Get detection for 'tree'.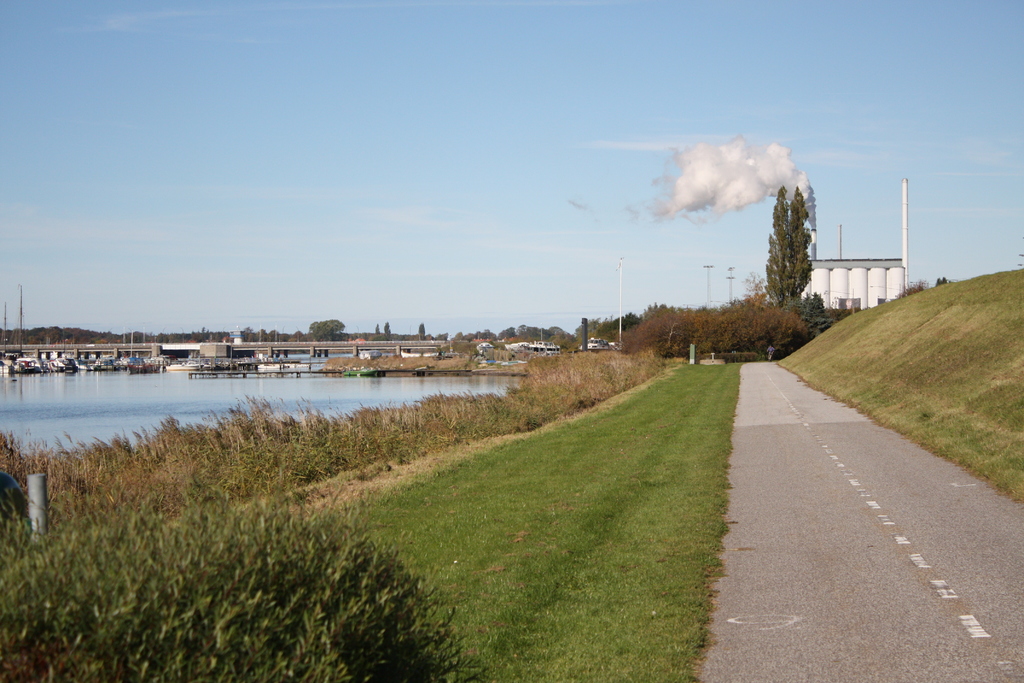
Detection: box(307, 317, 348, 343).
